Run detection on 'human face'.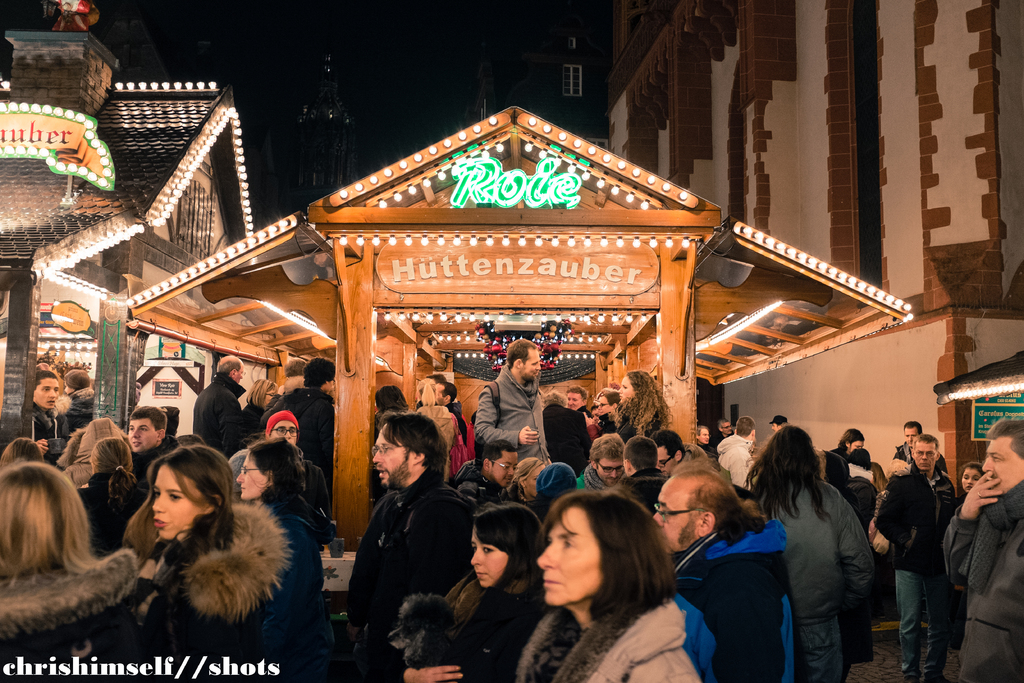
Result: select_region(490, 453, 516, 493).
